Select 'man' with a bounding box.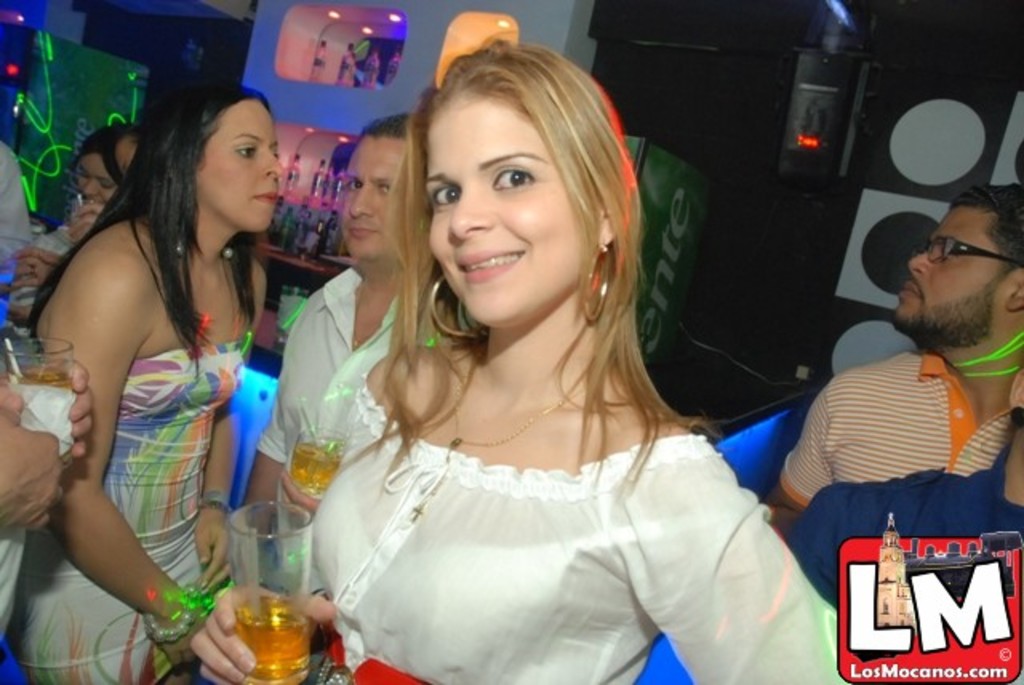
l=786, t=189, r=1023, b=597.
